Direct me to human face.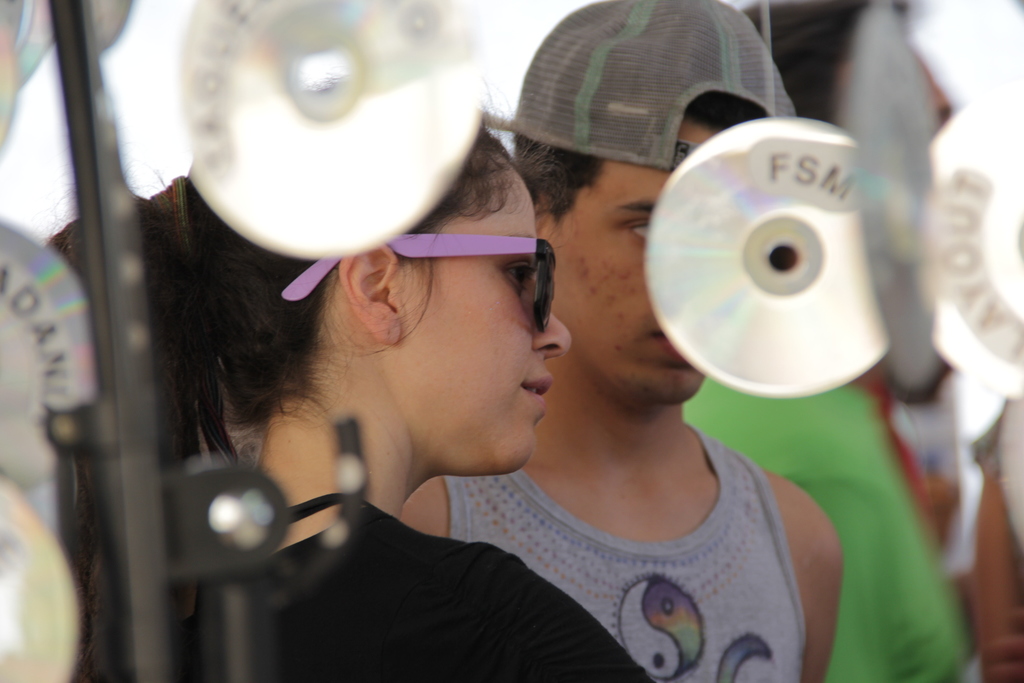
Direction: <box>548,120,717,402</box>.
